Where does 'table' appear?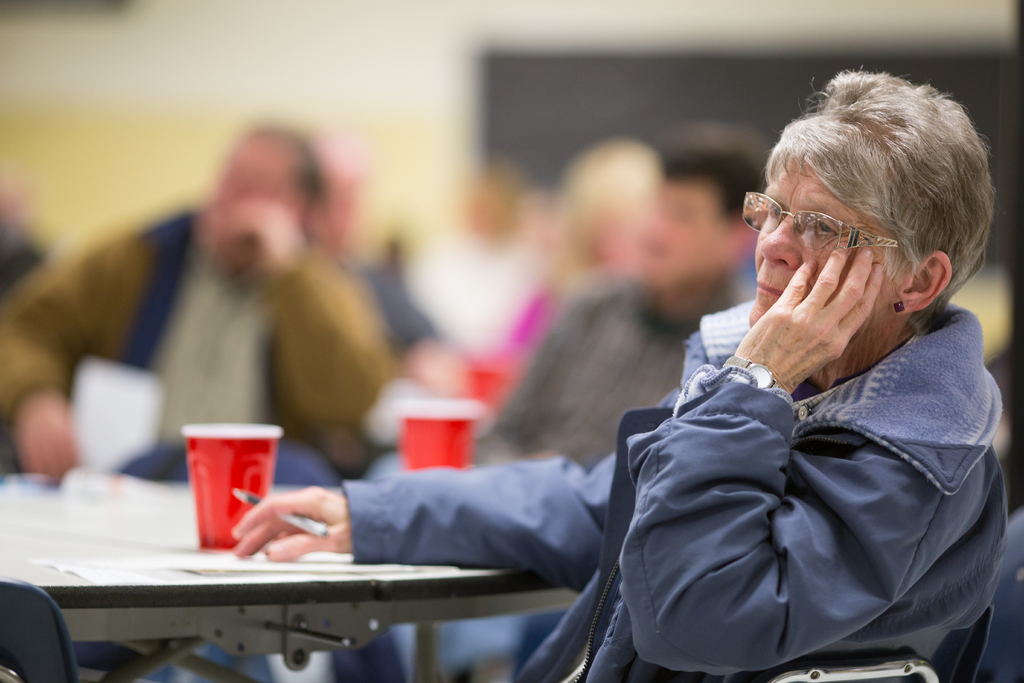
Appears at BBox(0, 500, 600, 677).
